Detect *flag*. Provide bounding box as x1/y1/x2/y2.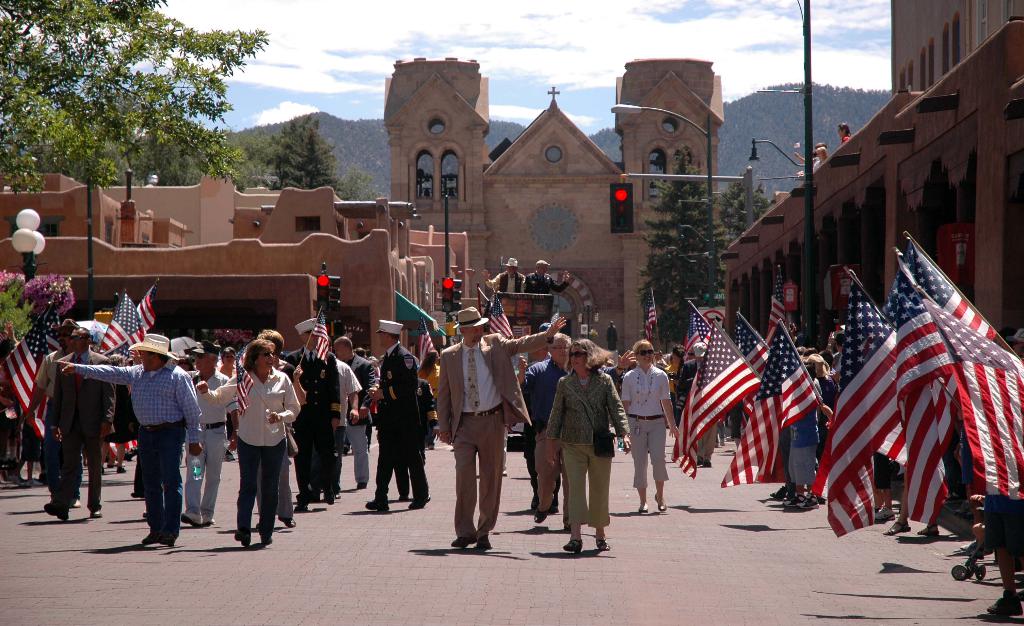
237/360/252/413.
